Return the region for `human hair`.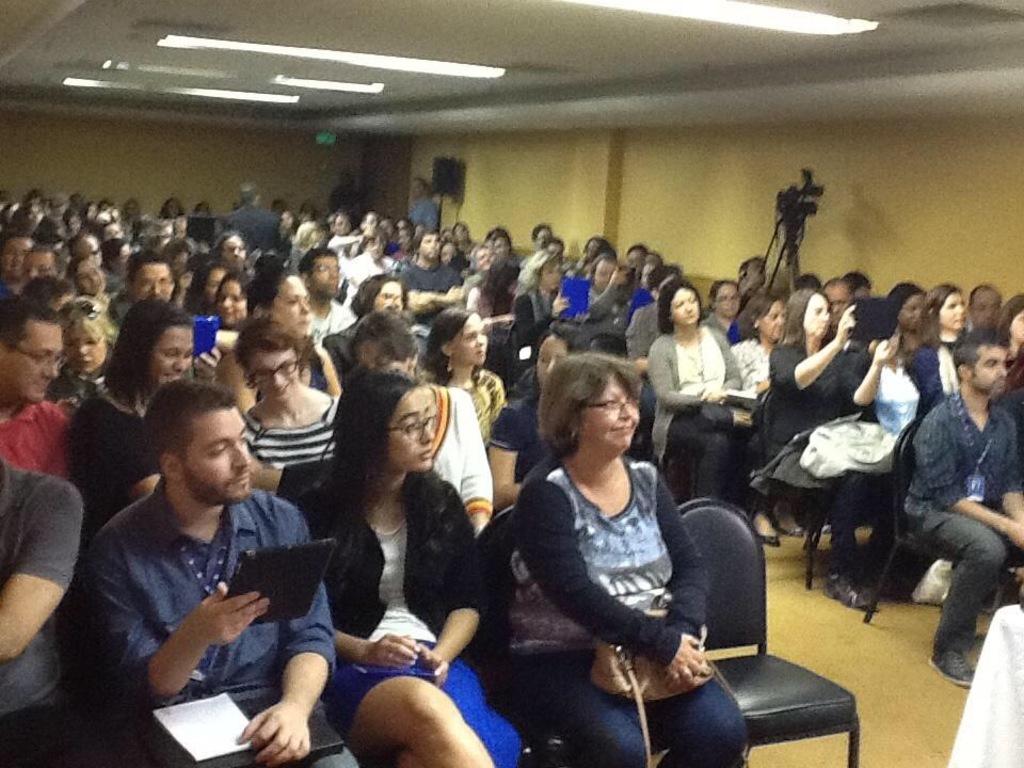
319:366:454:588.
